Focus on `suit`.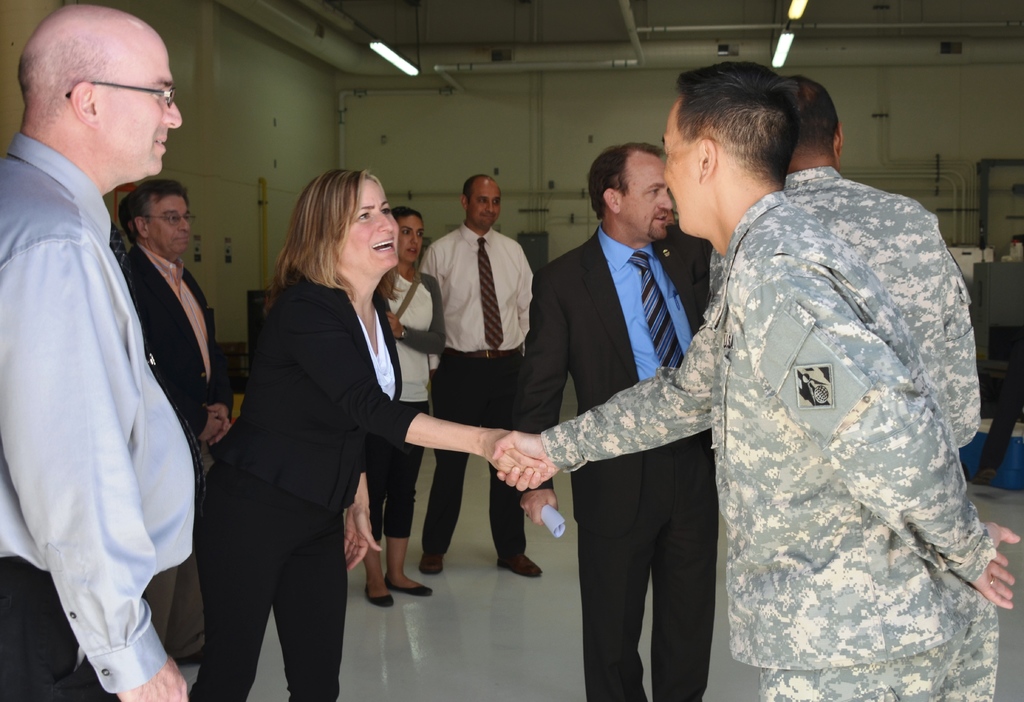
Focused at Rect(202, 267, 425, 701).
